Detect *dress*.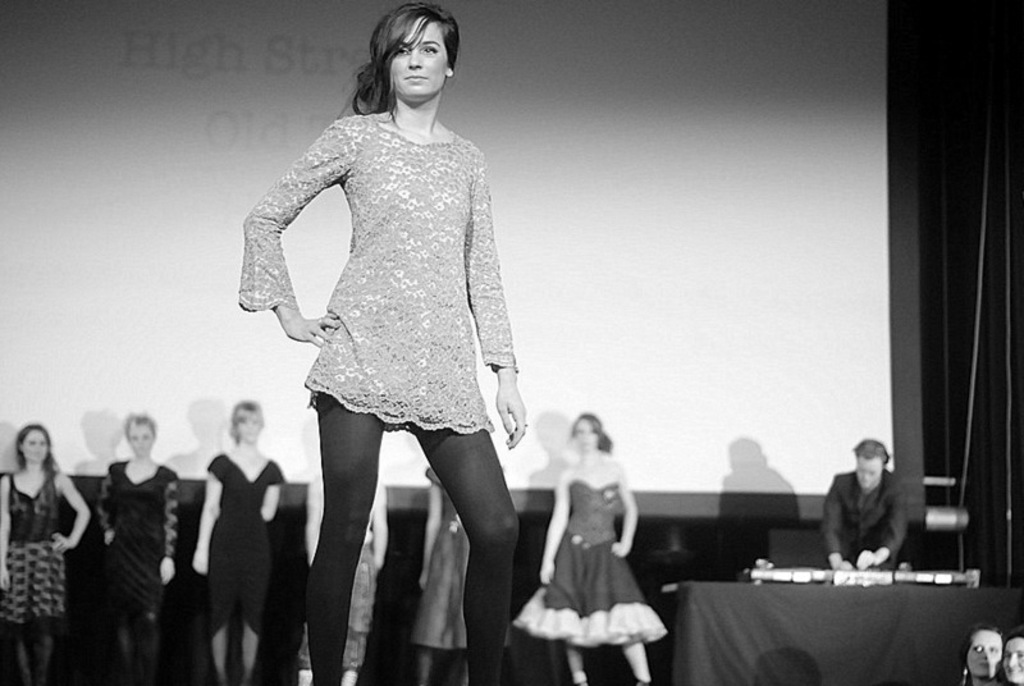
Detected at box(515, 479, 673, 645).
